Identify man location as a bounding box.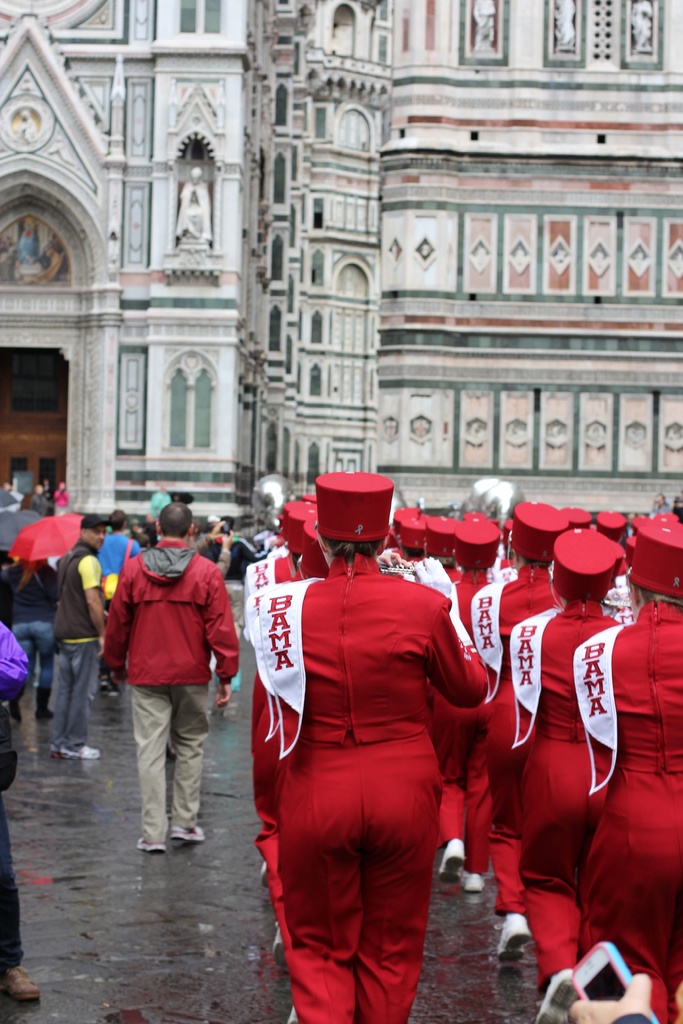
(left=0, top=631, right=40, bottom=995).
